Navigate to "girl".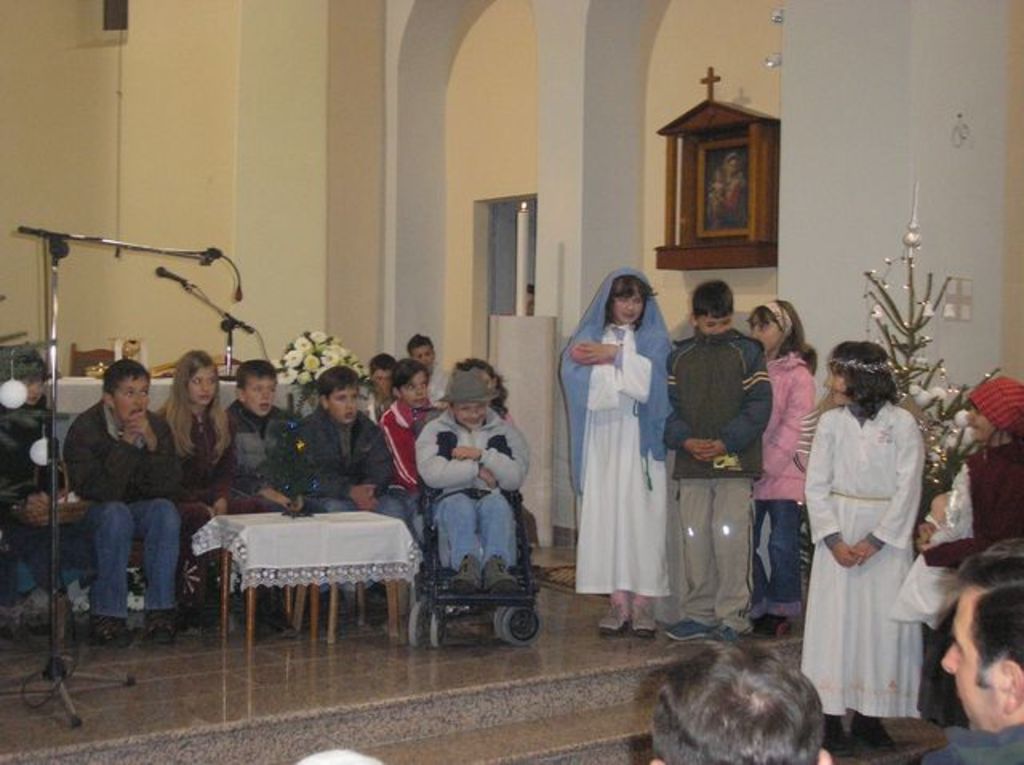
Navigation target: x1=560 y1=269 x2=675 y2=639.
